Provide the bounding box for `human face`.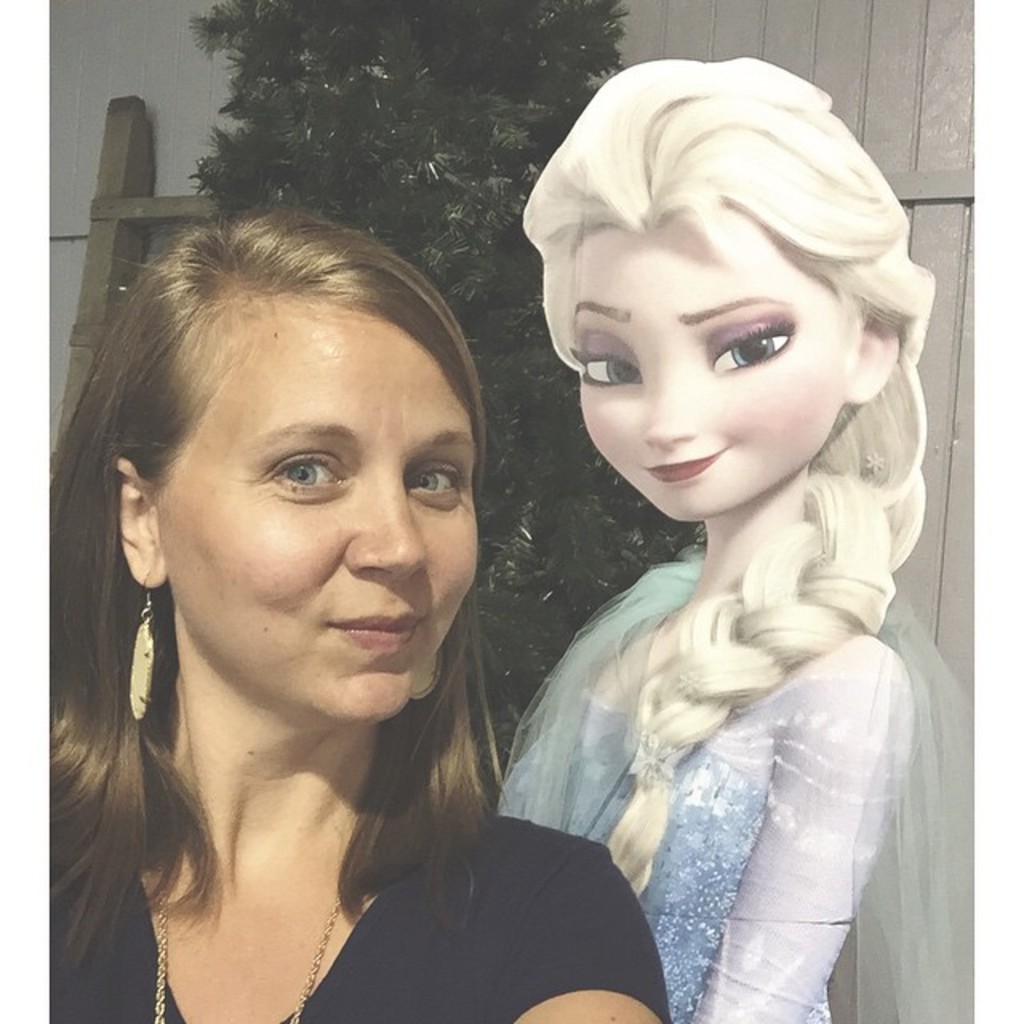
bbox(150, 318, 475, 720).
